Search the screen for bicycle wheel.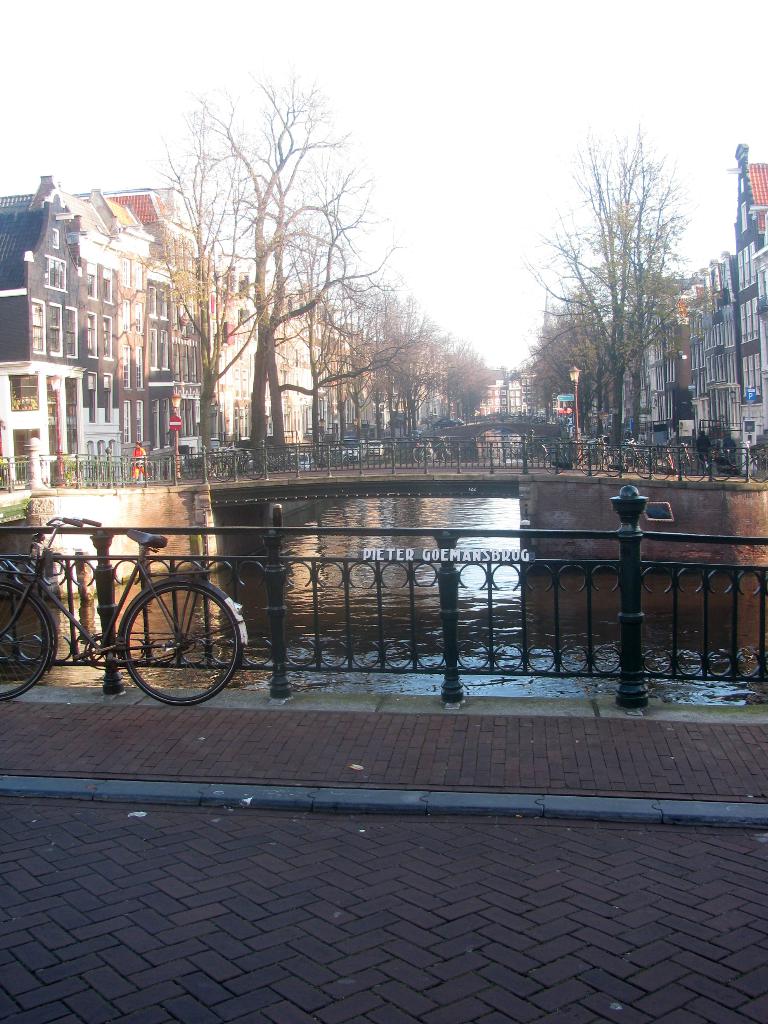
Found at [left=114, top=586, right=243, bottom=703].
